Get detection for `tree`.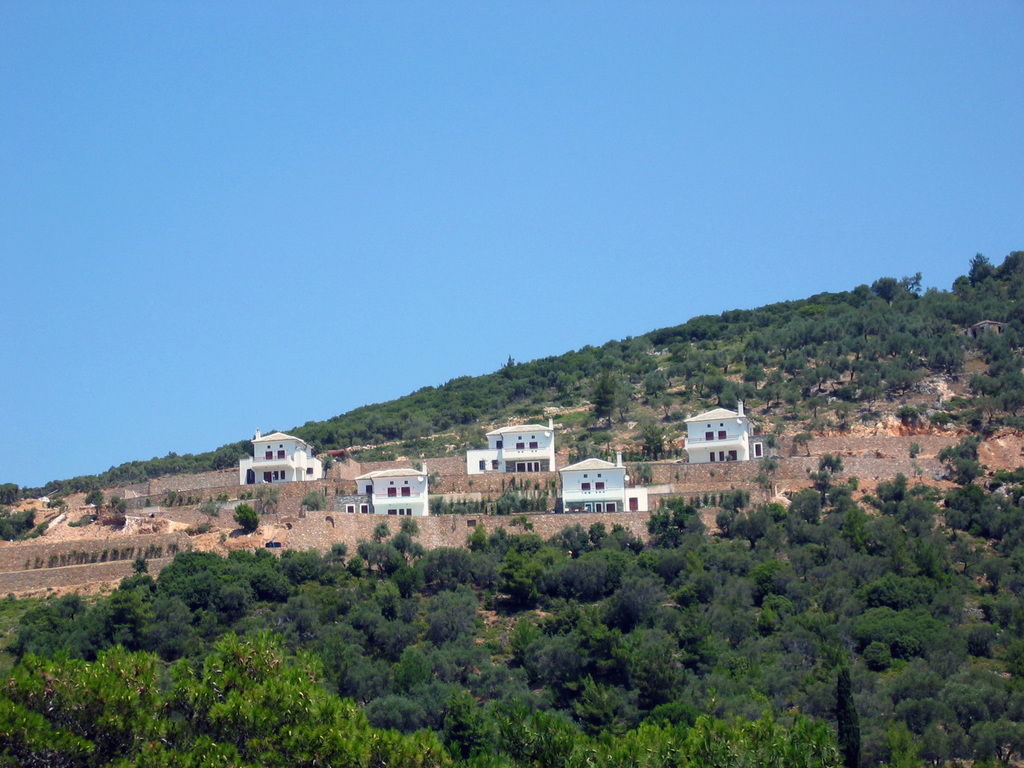
Detection: <bbox>640, 410, 664, 456</bbox>.
